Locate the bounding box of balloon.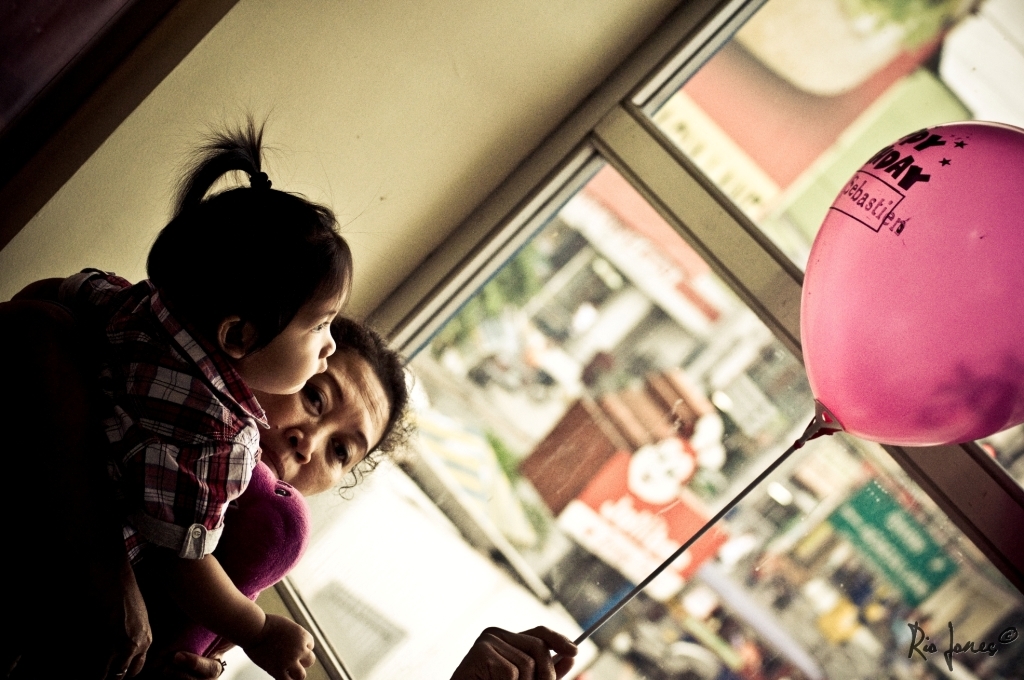
Bounding box: <box>797,117,1023,445</box>.
